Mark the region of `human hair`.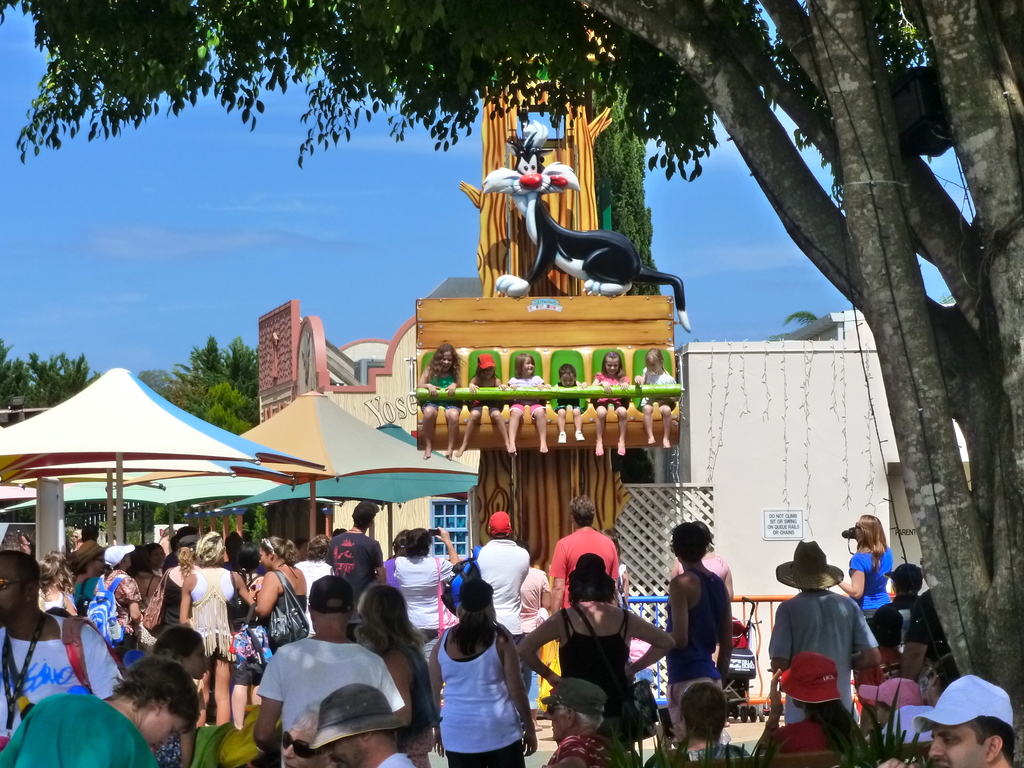
Region: left=886, top=582, right=922, bottom=614.
